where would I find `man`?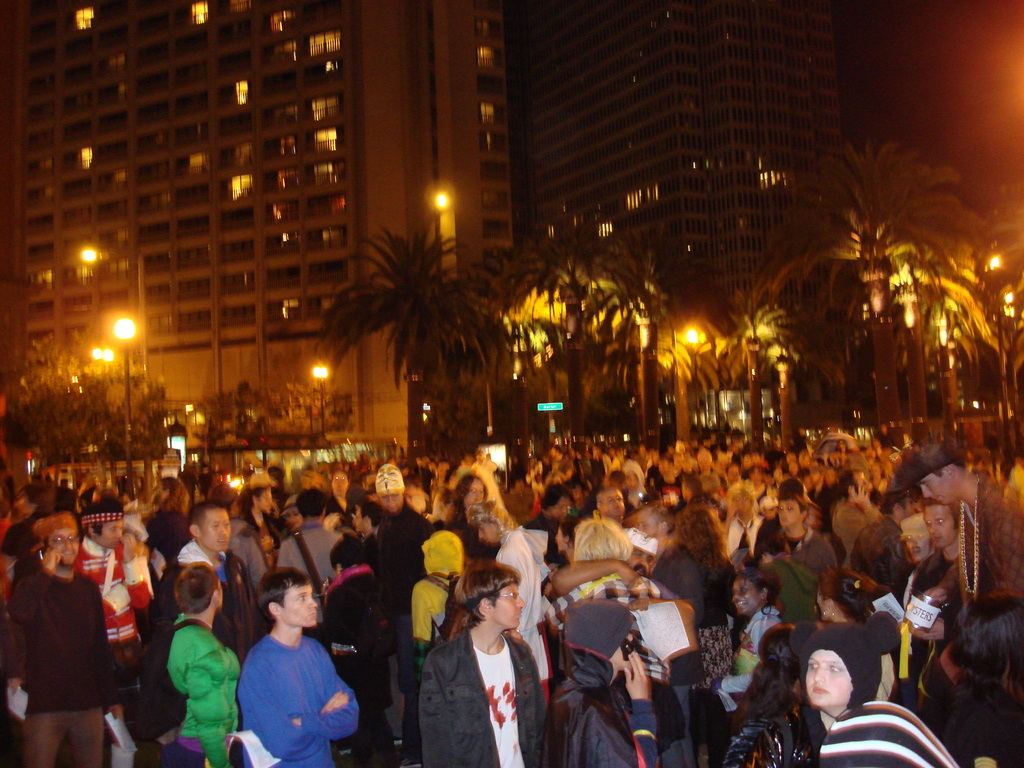
At {"x1": 215, "y1": 576, "x2": 360, "y2": 765}.
